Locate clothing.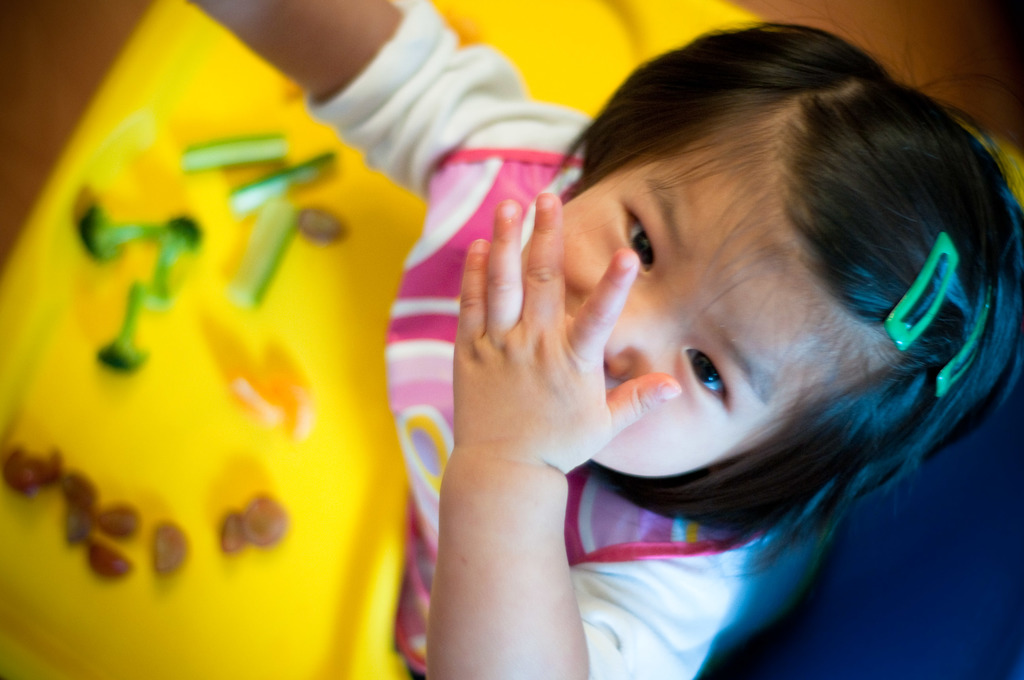
Bounding box: region(294, 0, 856, 679).
